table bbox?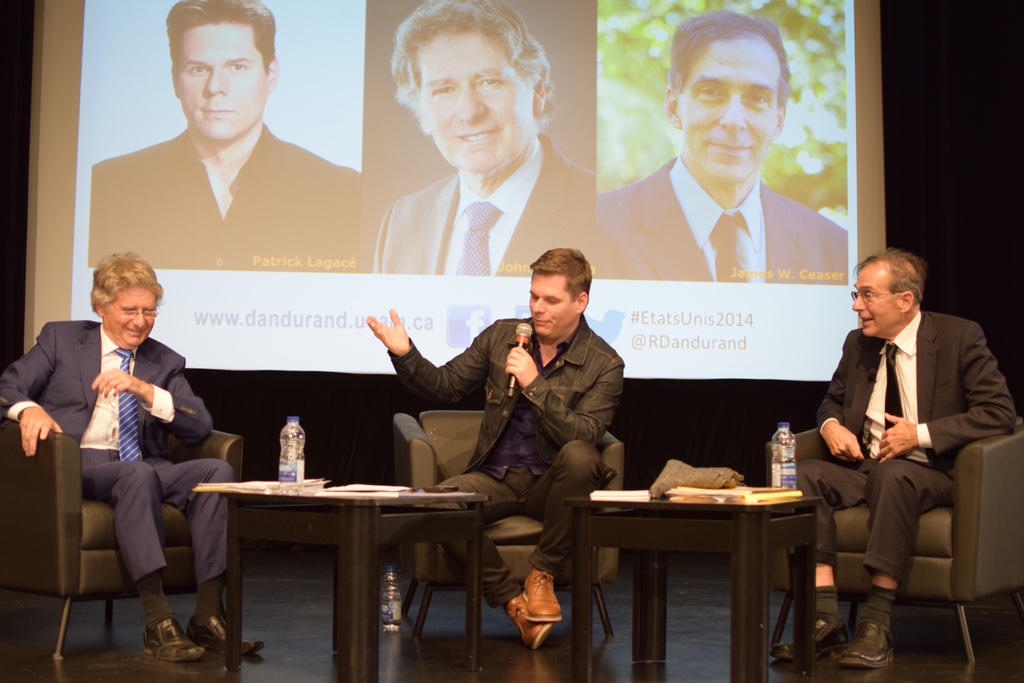
pyautogui.locateOnScreen(174, 468, 508, 663)
